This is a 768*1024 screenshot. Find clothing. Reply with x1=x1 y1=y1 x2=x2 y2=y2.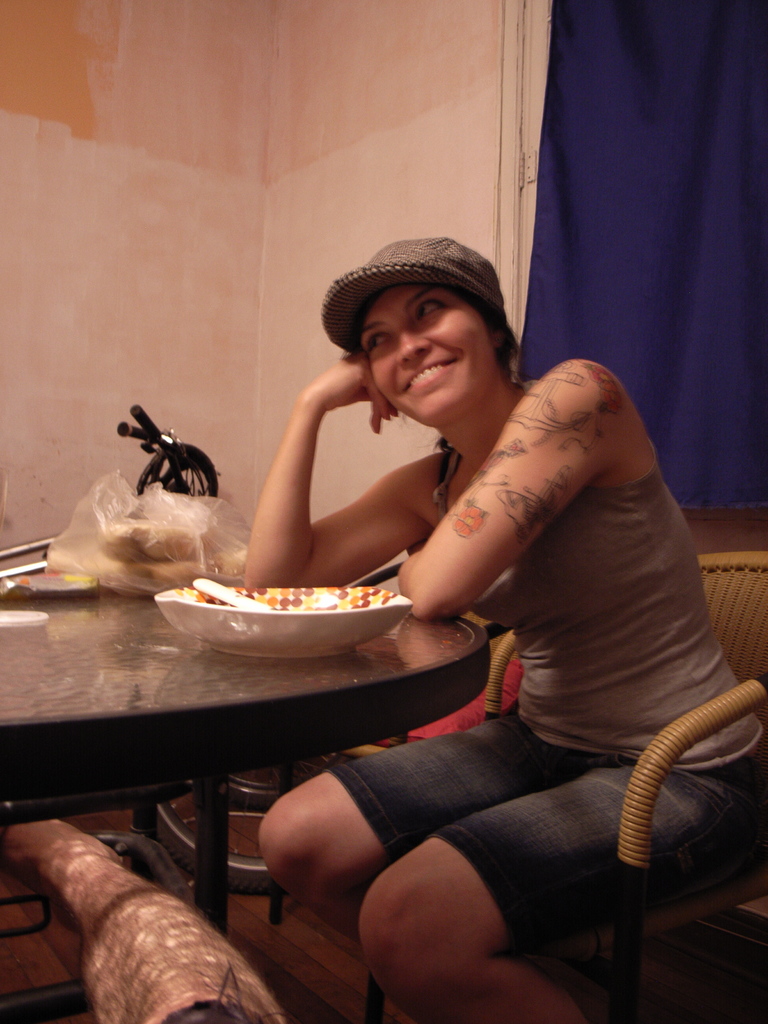
x1=313 y1=317 x2=729 y2=947.
